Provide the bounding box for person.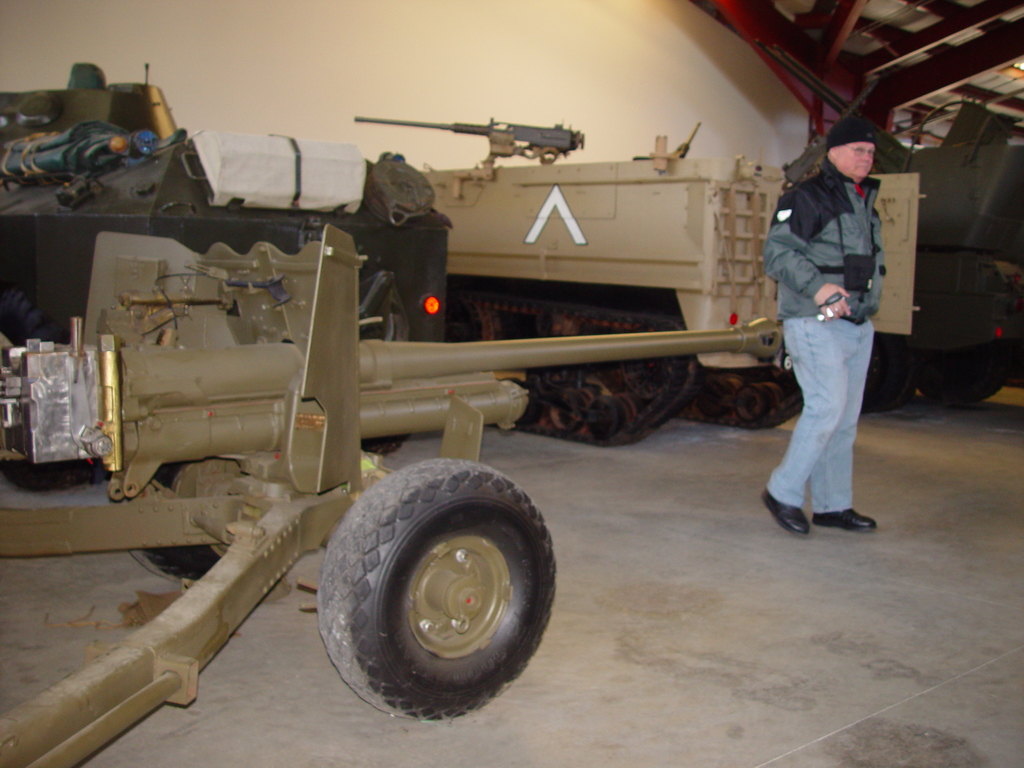
{"left": 762, "top": 100, "right": 893, "bottom": 556}.
